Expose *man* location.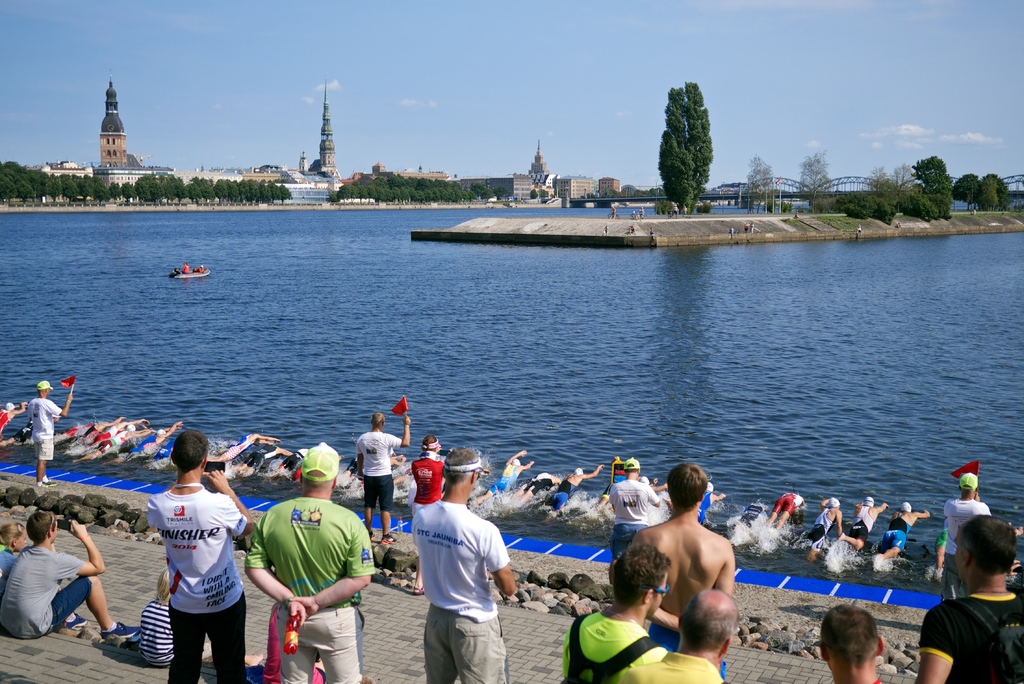
Exposed at rect(623, 587, 723, 683).
